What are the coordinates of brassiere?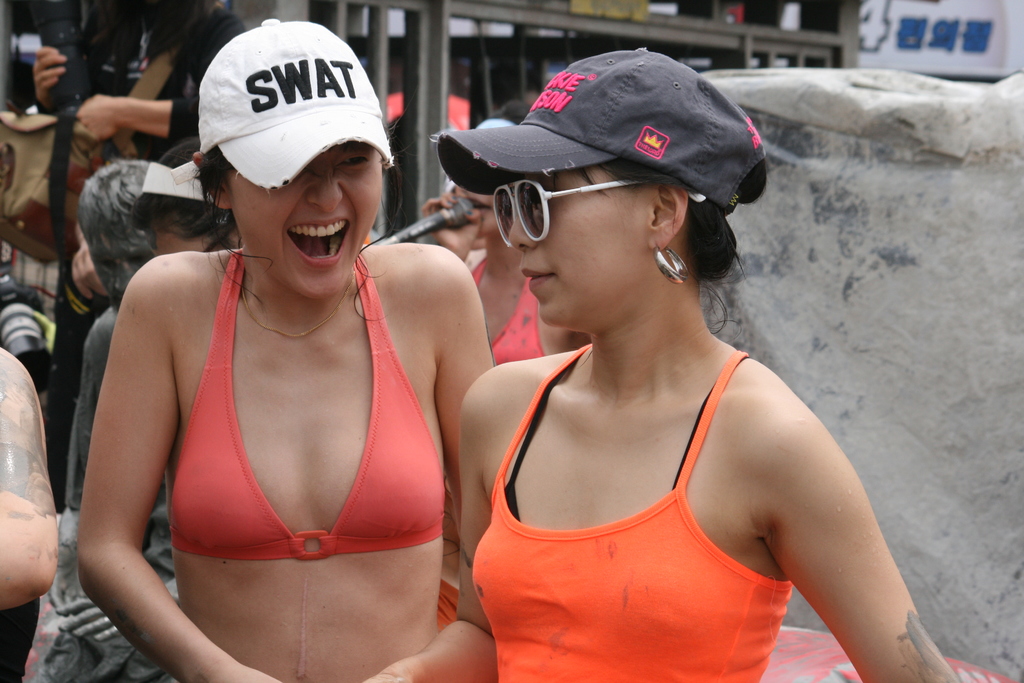
<box>470,260,547,366</box>.
